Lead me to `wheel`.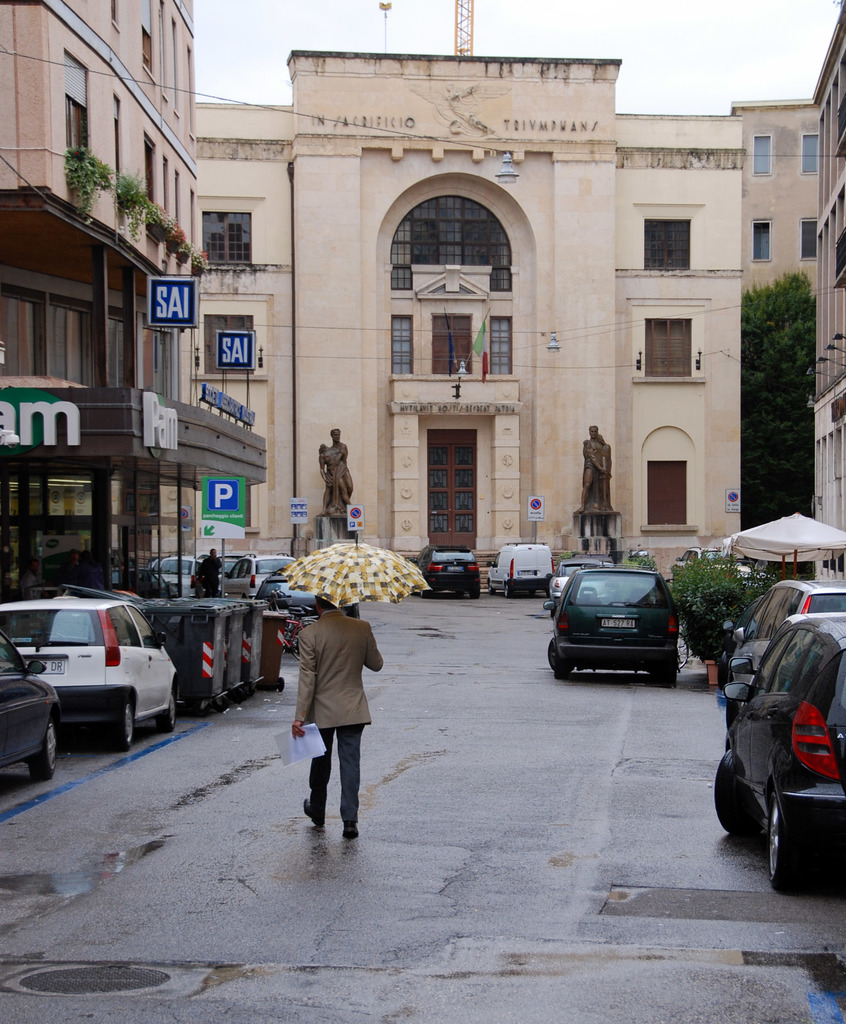
Lead to detection(115, 705, 134, 748).
